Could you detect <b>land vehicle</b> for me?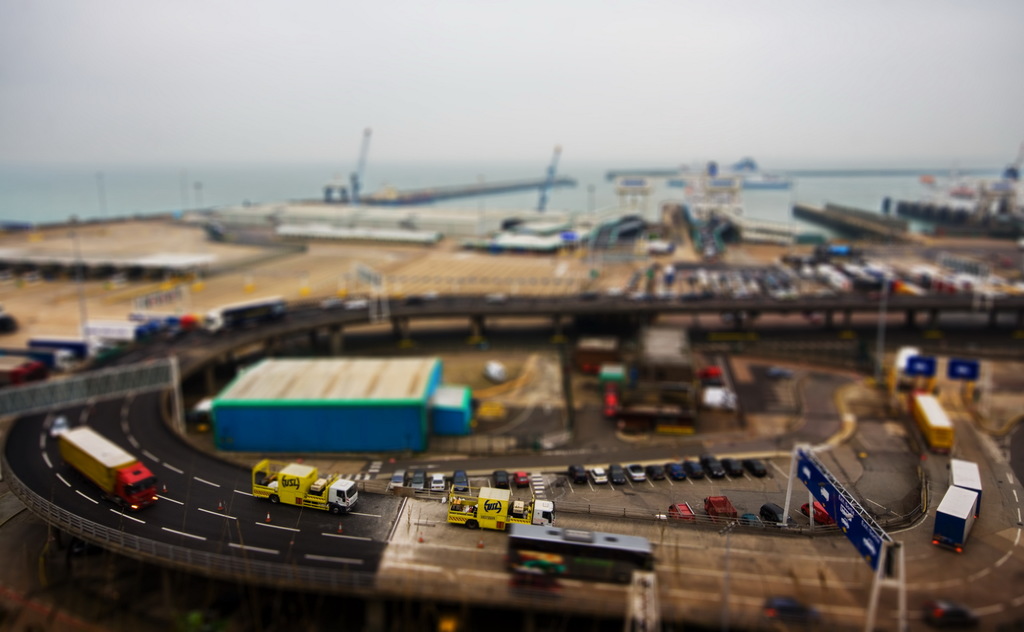
Detection result: 408 471 426 492.
